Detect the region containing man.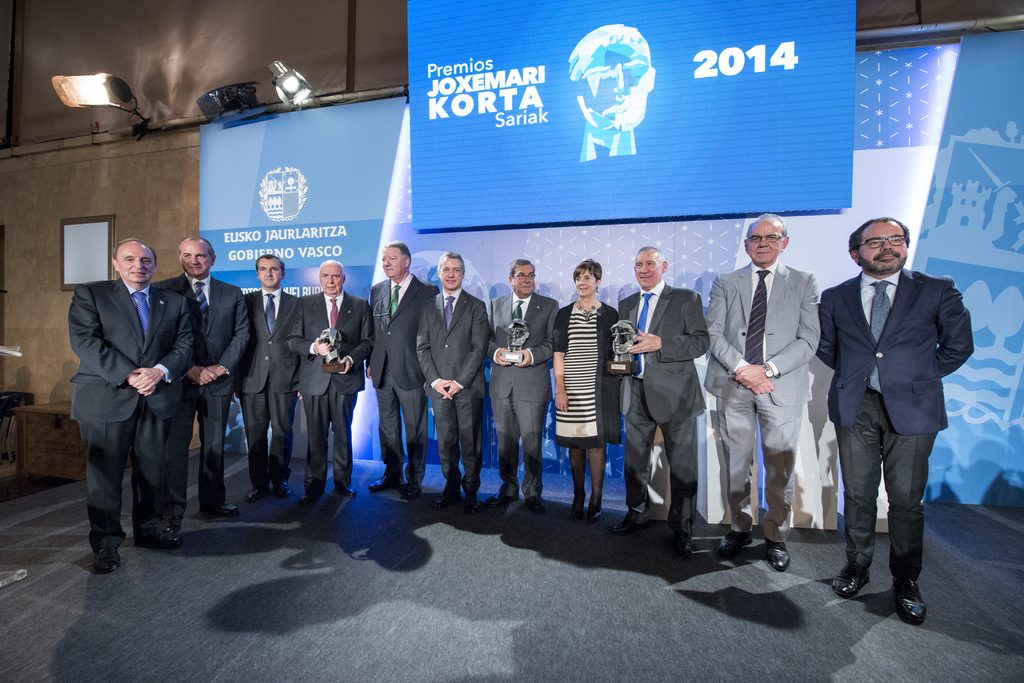
rect(617, 245, 709, 546).
